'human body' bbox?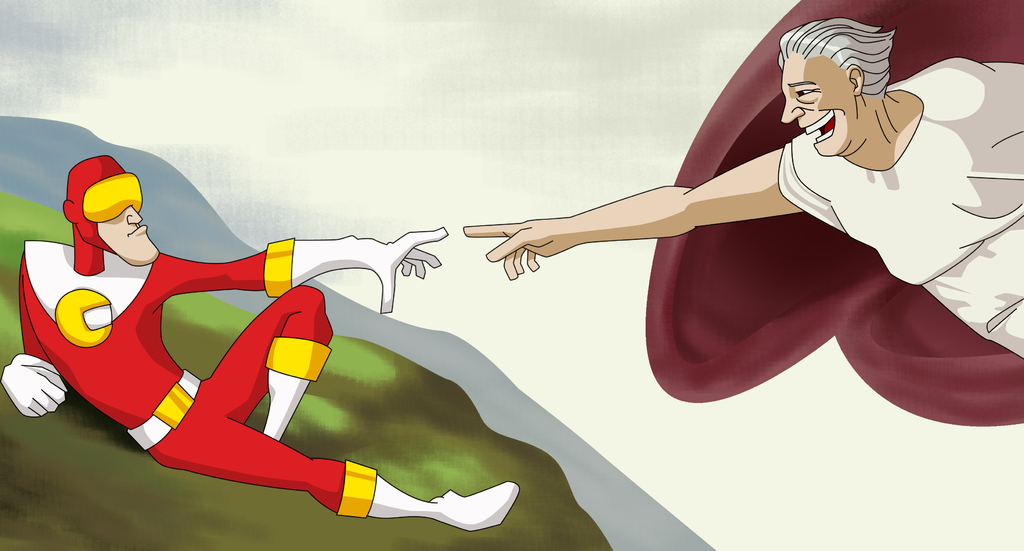
(left=0, top=153, right=520, bottom=530)
